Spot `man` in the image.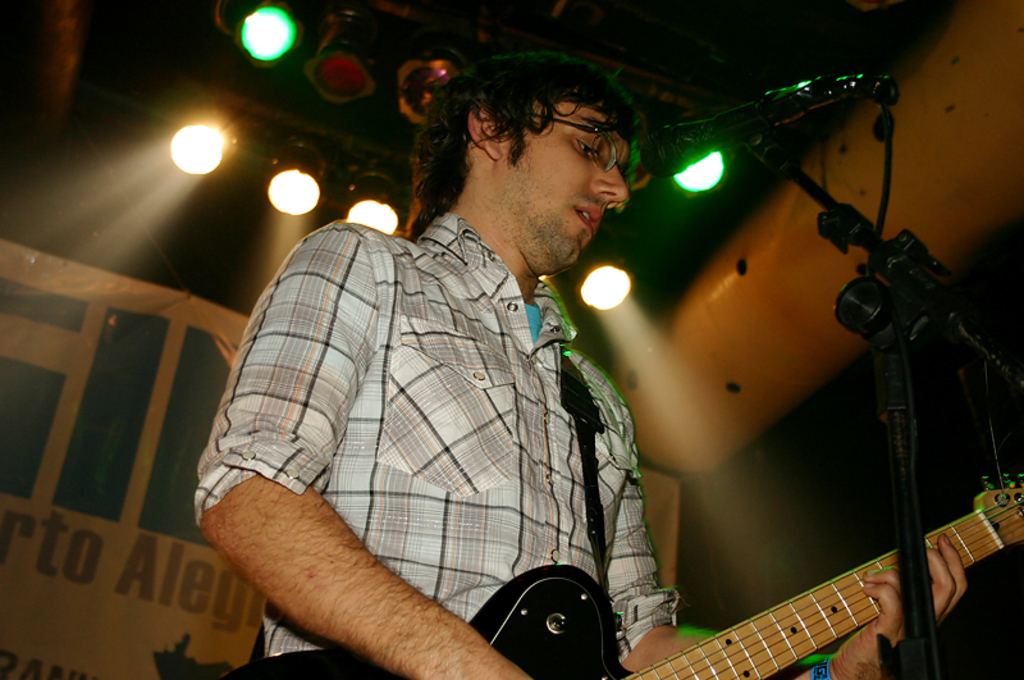
`man` found at box=[270, 61, 680, 672].
